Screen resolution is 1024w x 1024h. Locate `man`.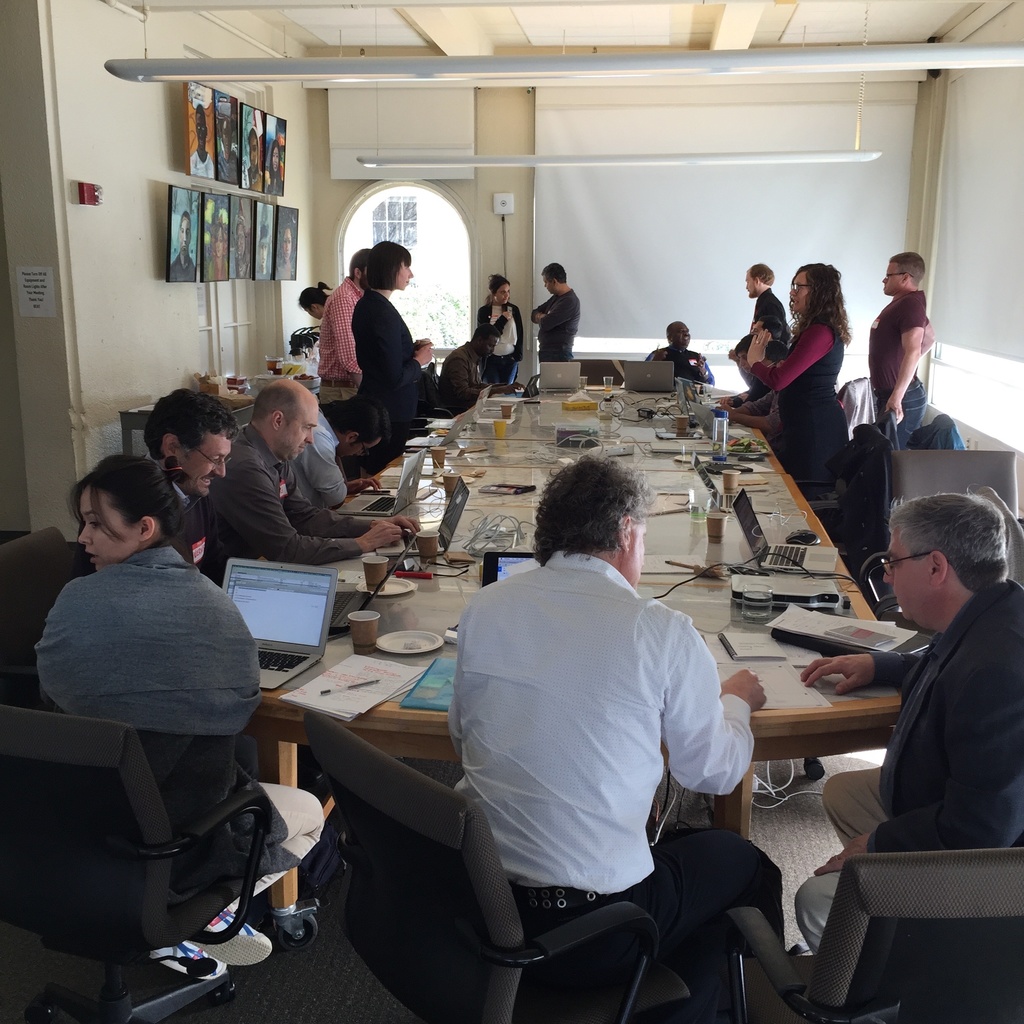
Rect(736, 259, 785, 356).
